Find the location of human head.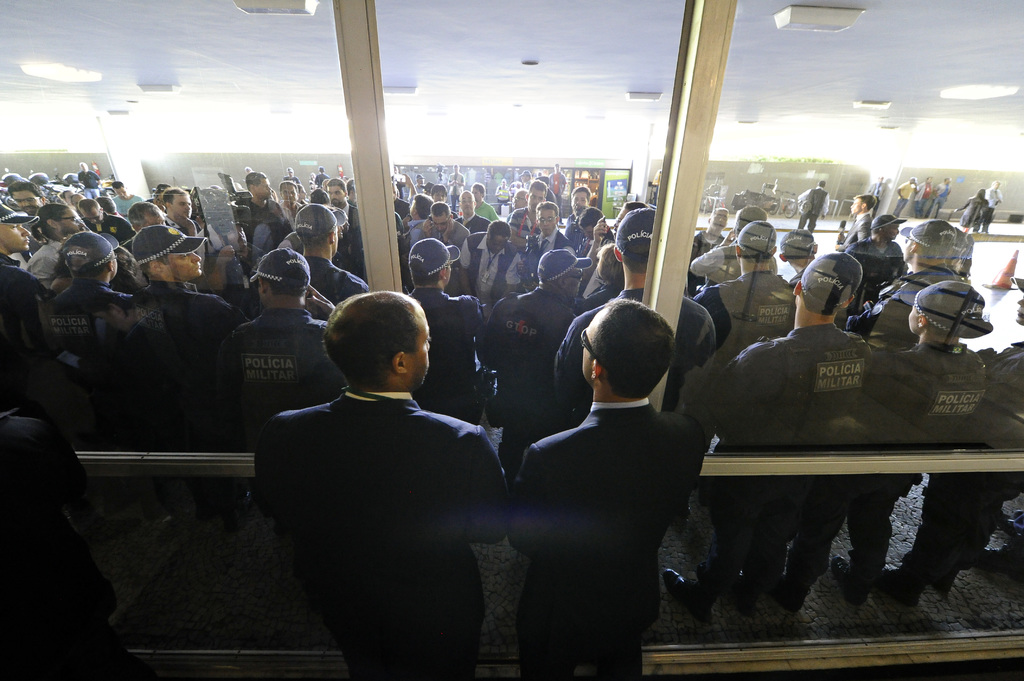
Location: <region>554, 164, 562, 173</region>.
